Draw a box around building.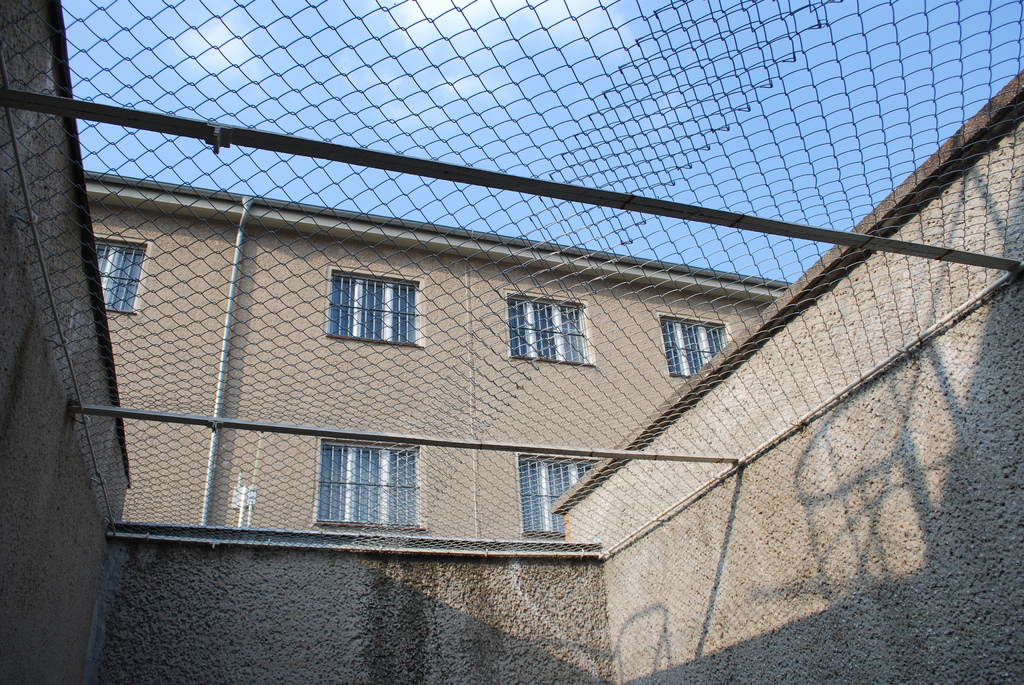
Rect(81, 168, 794, 533).
